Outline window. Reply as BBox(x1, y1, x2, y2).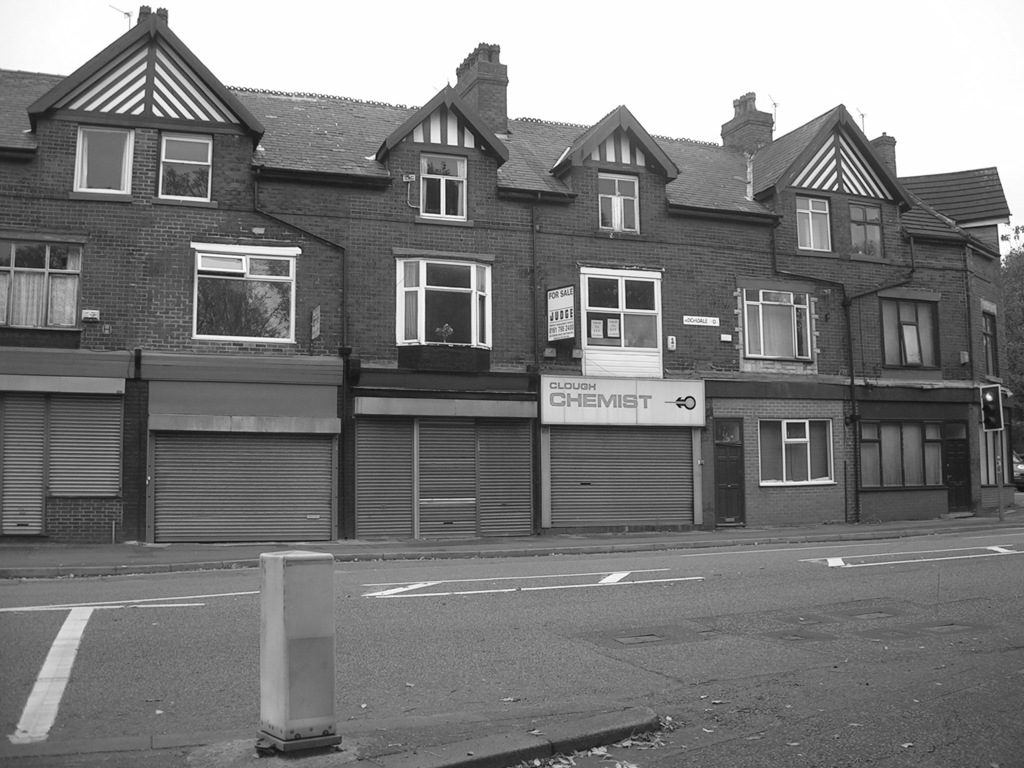
BBox(730, 273, 833, 375).
